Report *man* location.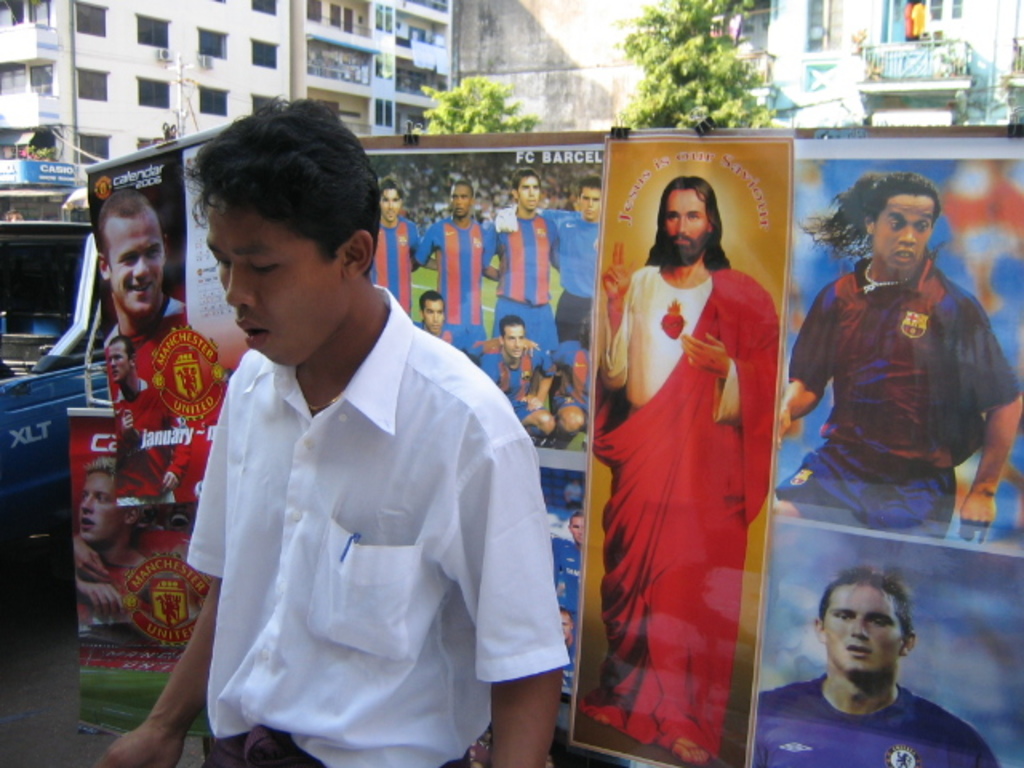
Report: (96, 94, 573, 766).
